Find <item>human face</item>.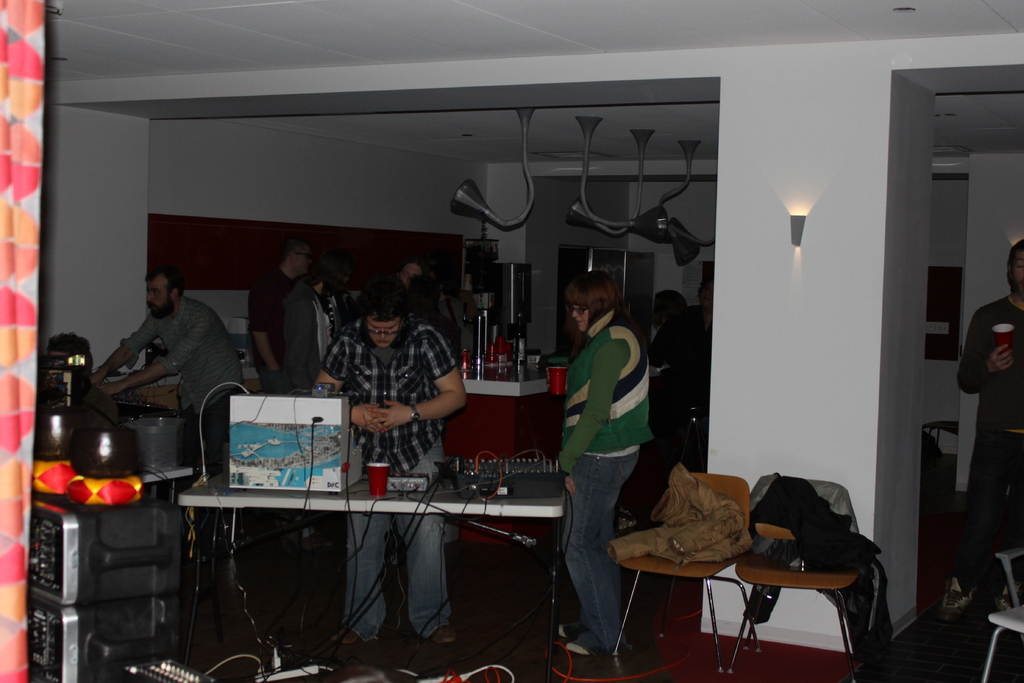
x1=296, y1=247, x2=312, y2=277.
